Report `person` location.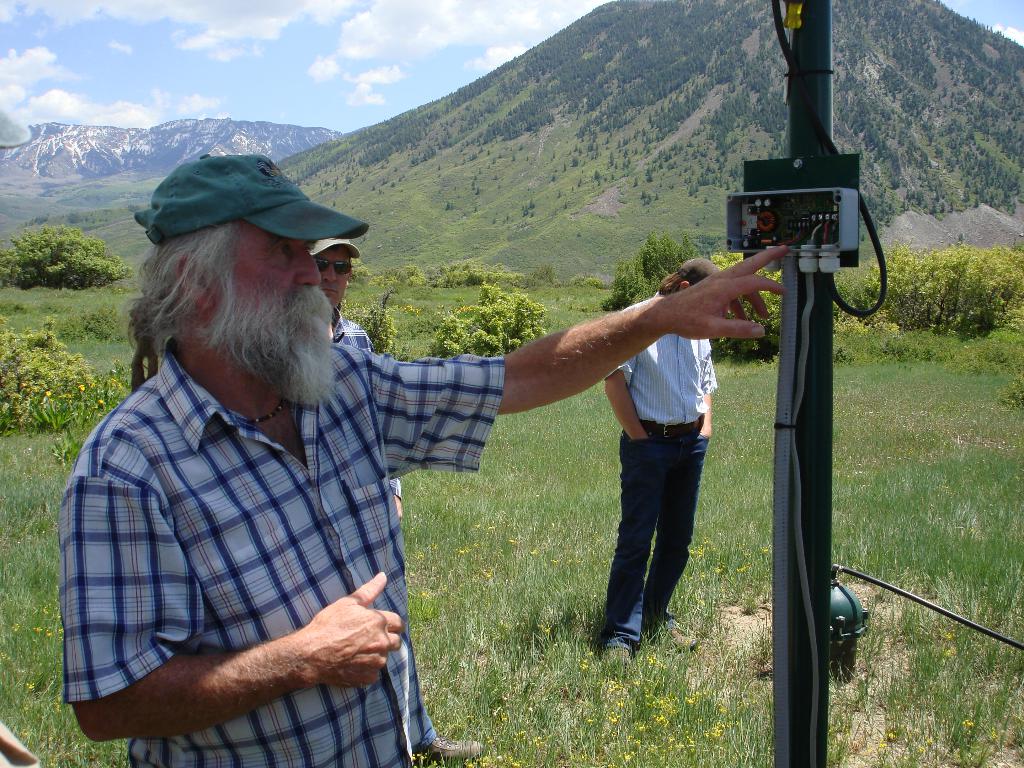
Report: 61,93,472,767.
